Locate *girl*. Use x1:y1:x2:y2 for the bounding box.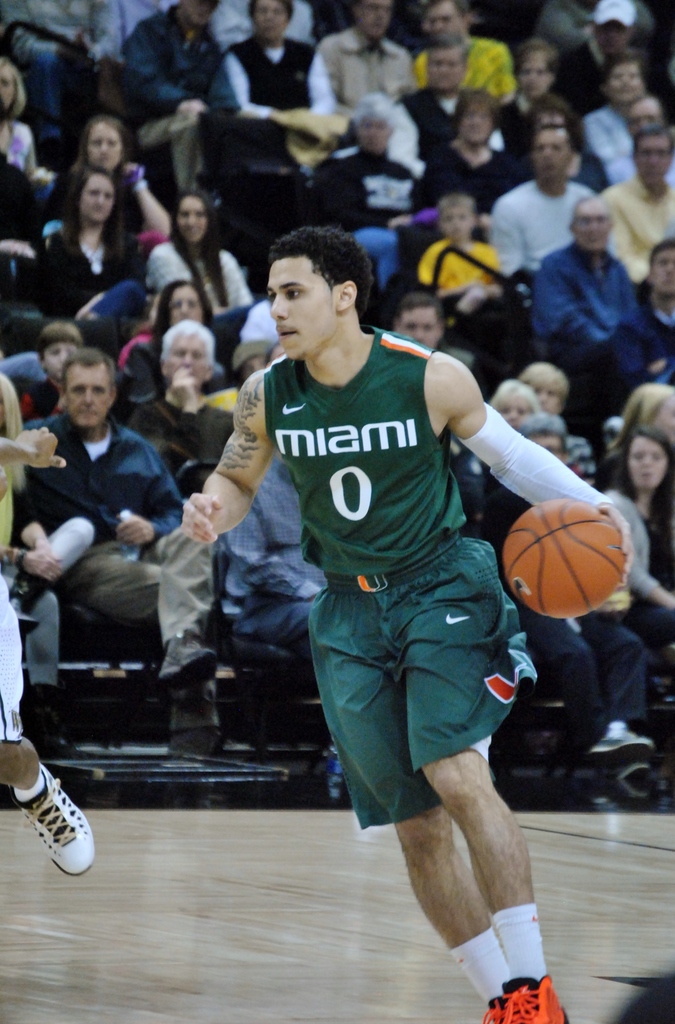
59:118:177:230.
